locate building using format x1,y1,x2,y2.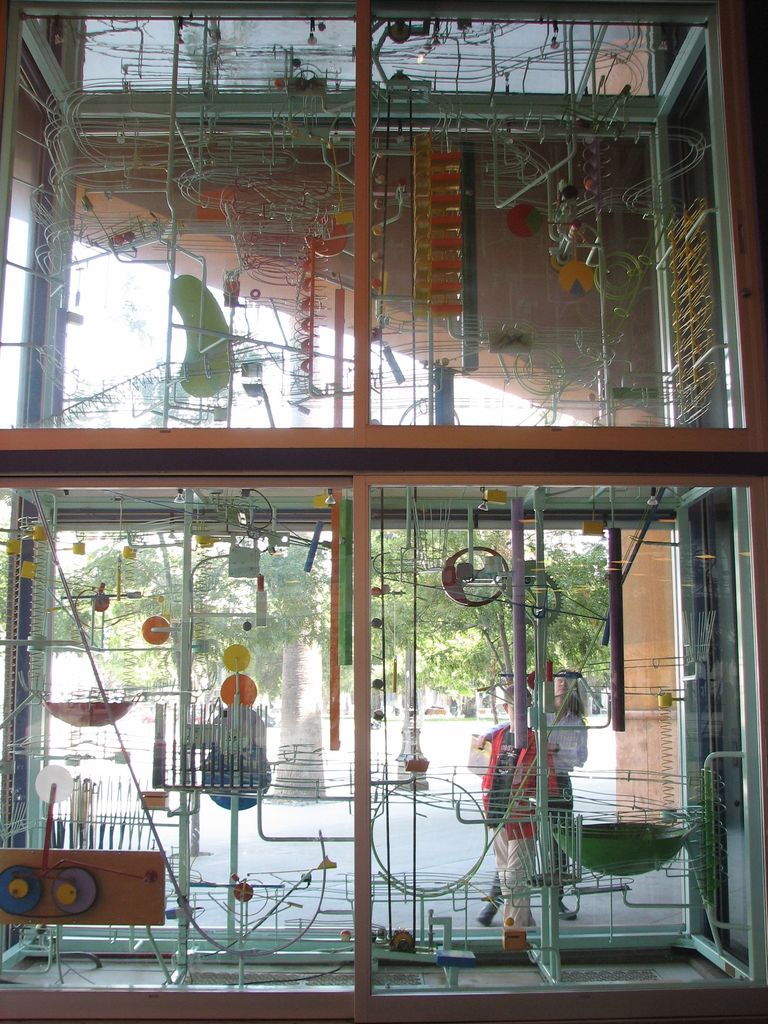
0,0,767,1023.
